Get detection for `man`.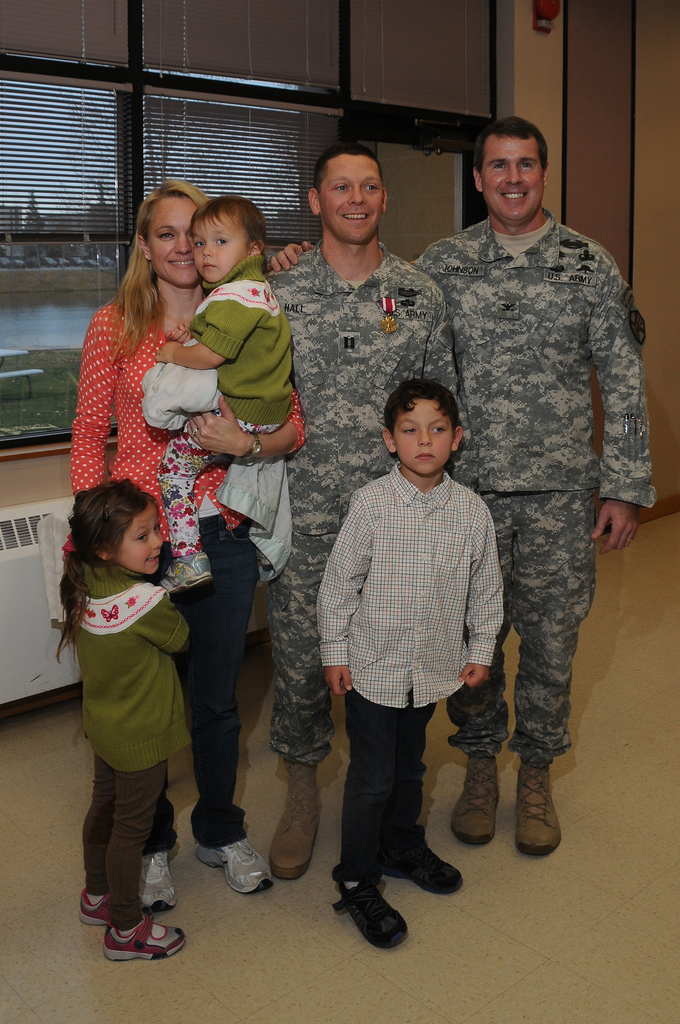
Detection: <bbox>261, 138, 469, 882</bbox>.
